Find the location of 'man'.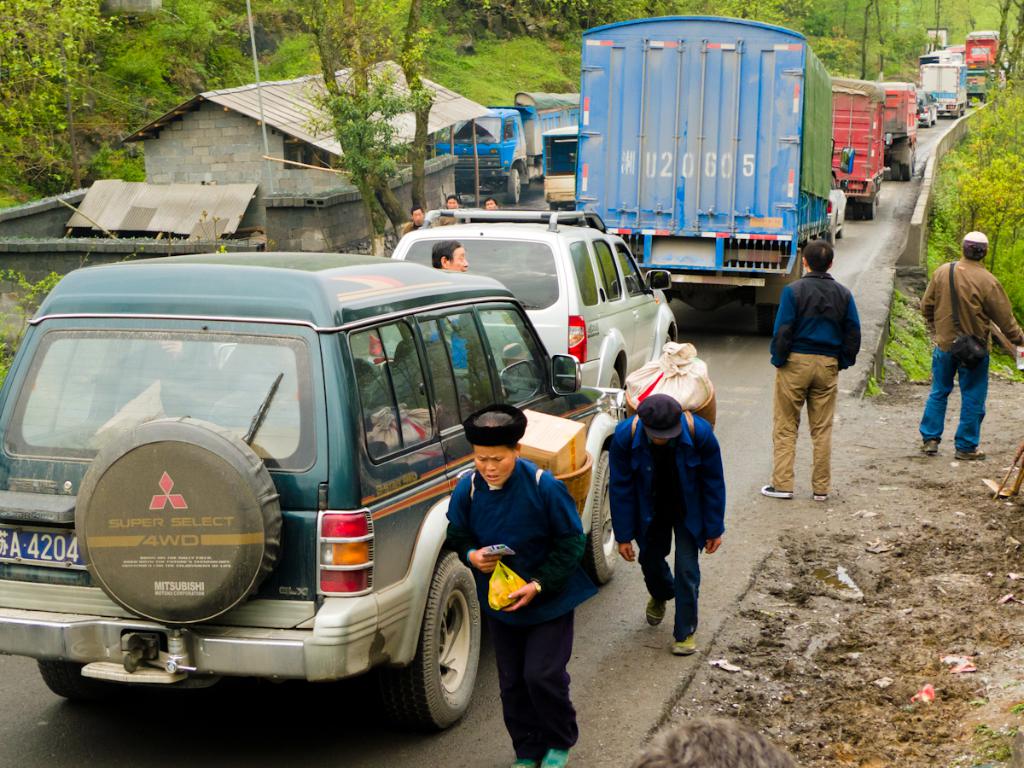
Location: <region>761, 236, 866, 501</region>.
